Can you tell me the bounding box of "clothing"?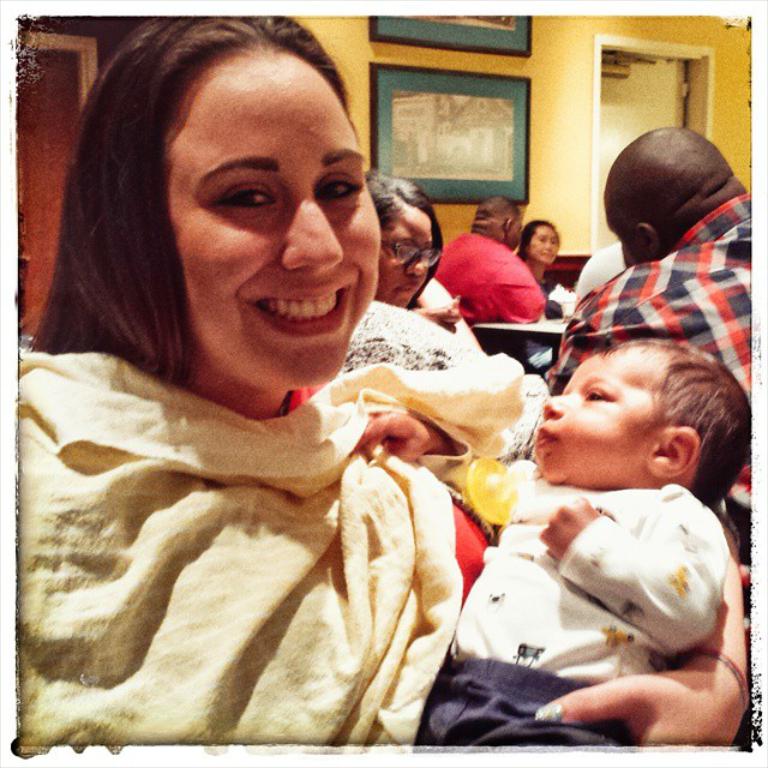
25:286:510:758.
